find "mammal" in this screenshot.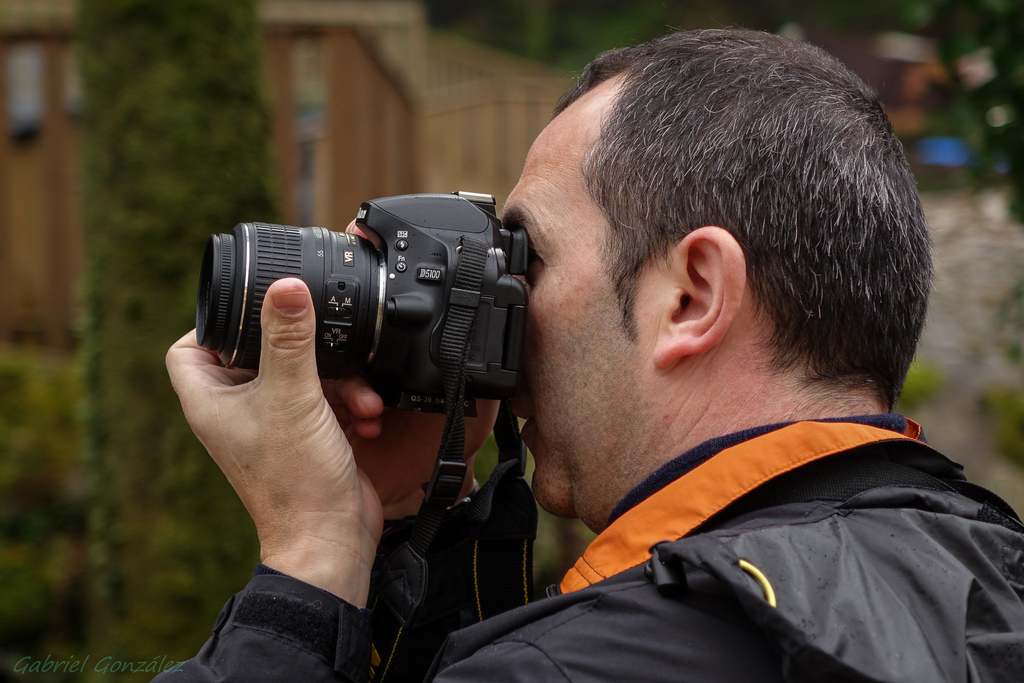
The bounding box for "mammal" is left=152, top=19, right=1021, bottom=682.
